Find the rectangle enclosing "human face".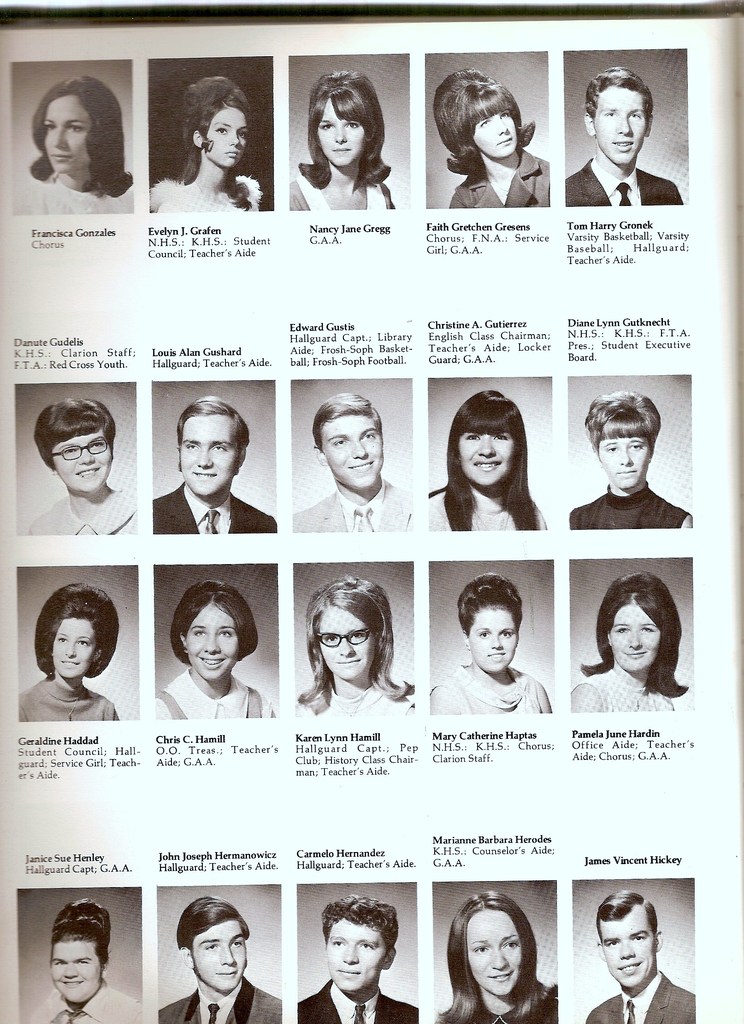
[599,903,655,987].
